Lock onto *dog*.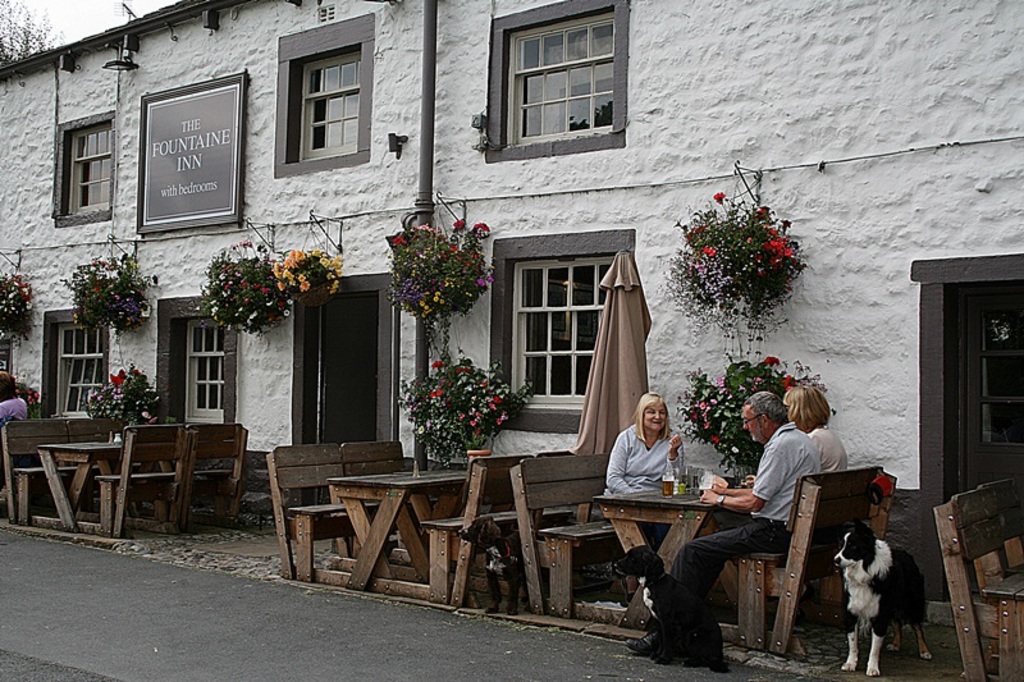
Locked: [x1=457, y1=516, x2=526, y2=621].
